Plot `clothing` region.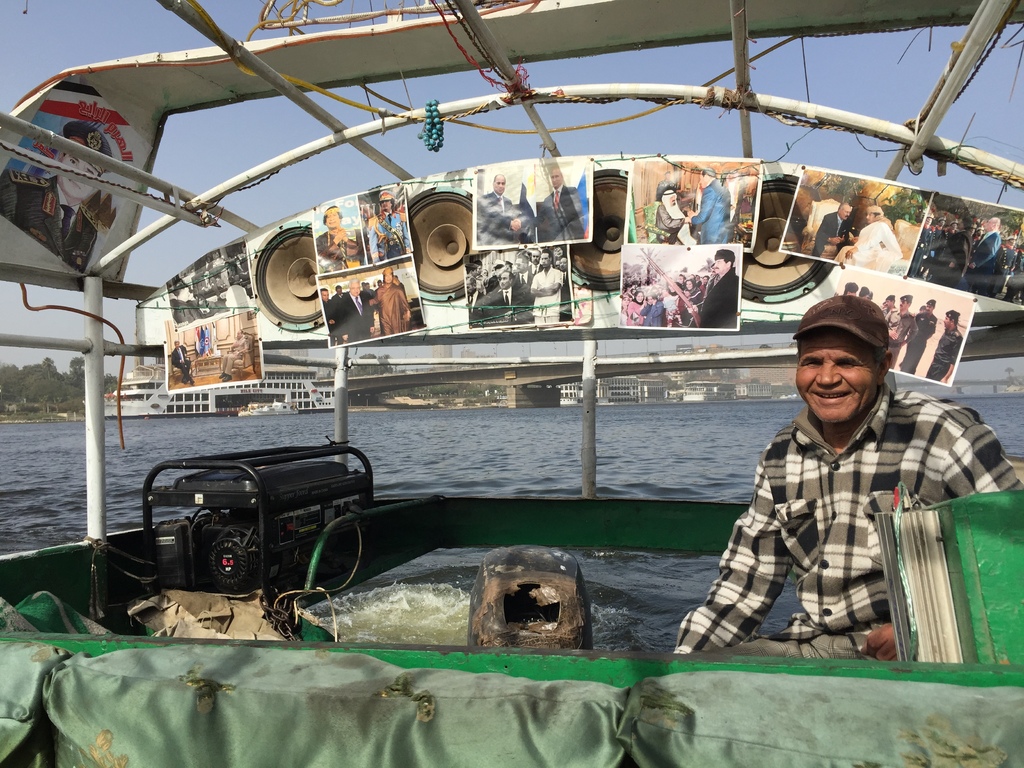
Plotted at (672,388,1023,660).
